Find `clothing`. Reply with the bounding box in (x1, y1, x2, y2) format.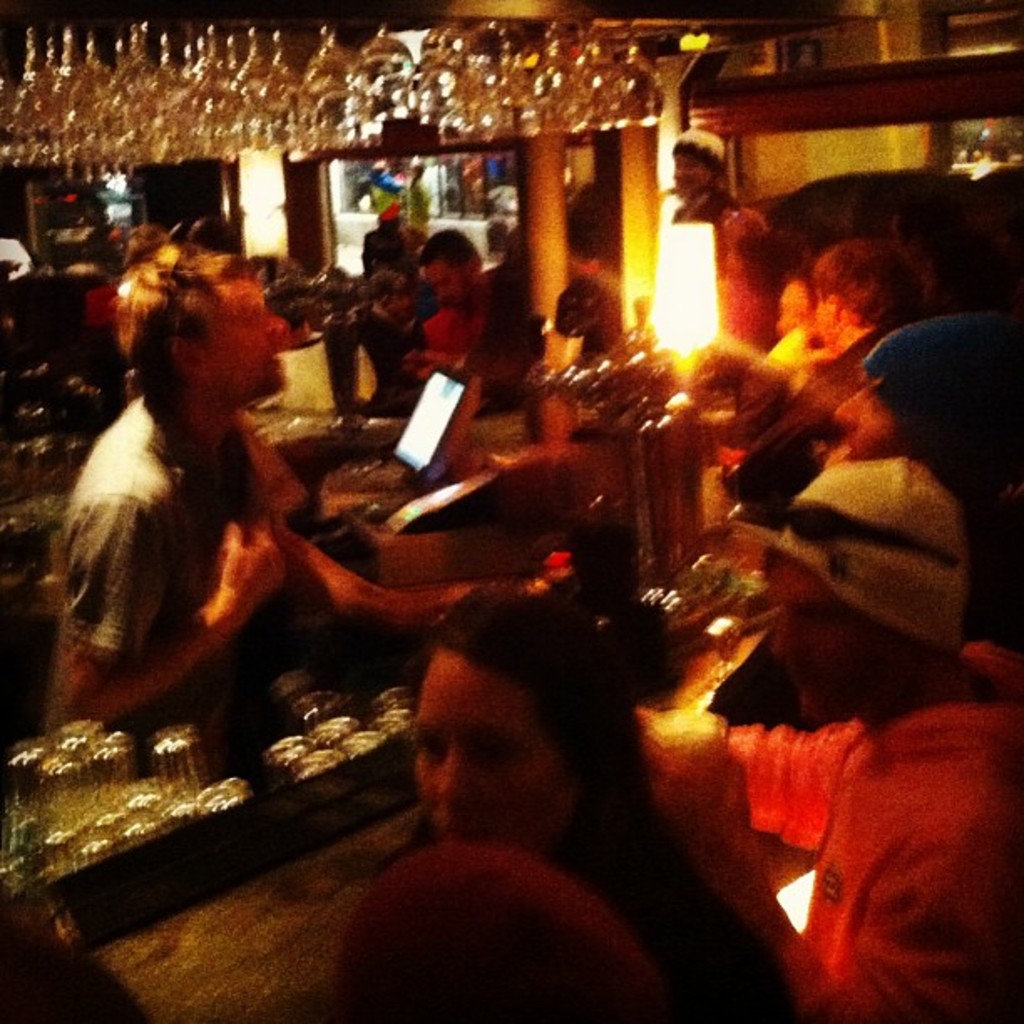
(724, 616, 1002, 999).
